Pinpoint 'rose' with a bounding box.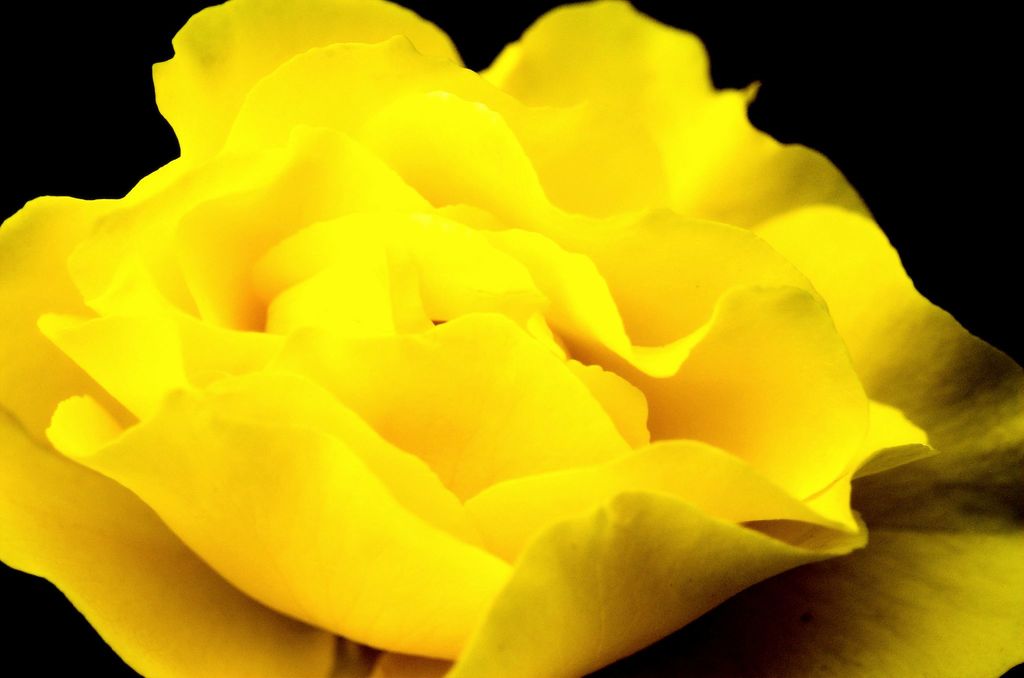
bbox(0, 0, 1023, 677).
